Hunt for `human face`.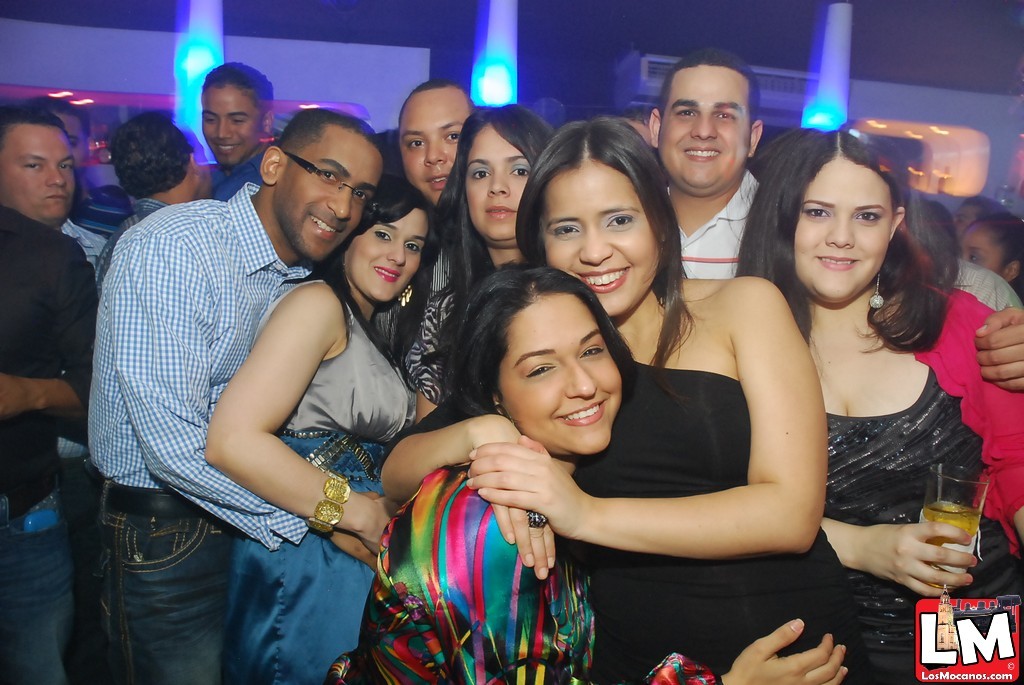
Hunted down at box=[346, 206, 430, 300].
